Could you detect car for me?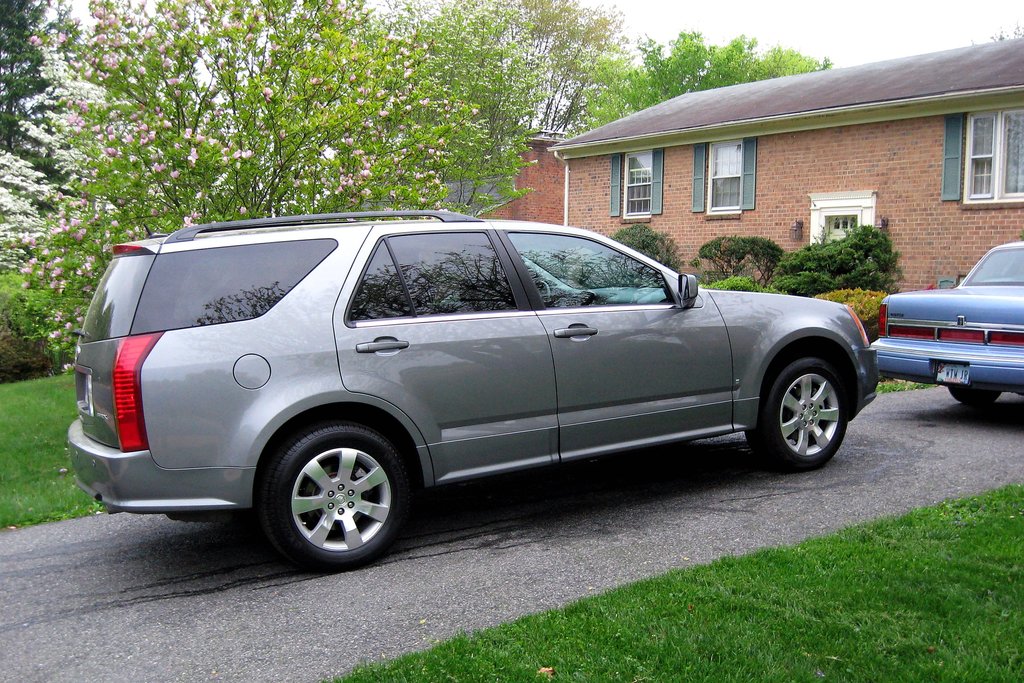
Detection result: bbox(868, 240, 1023, 406).
